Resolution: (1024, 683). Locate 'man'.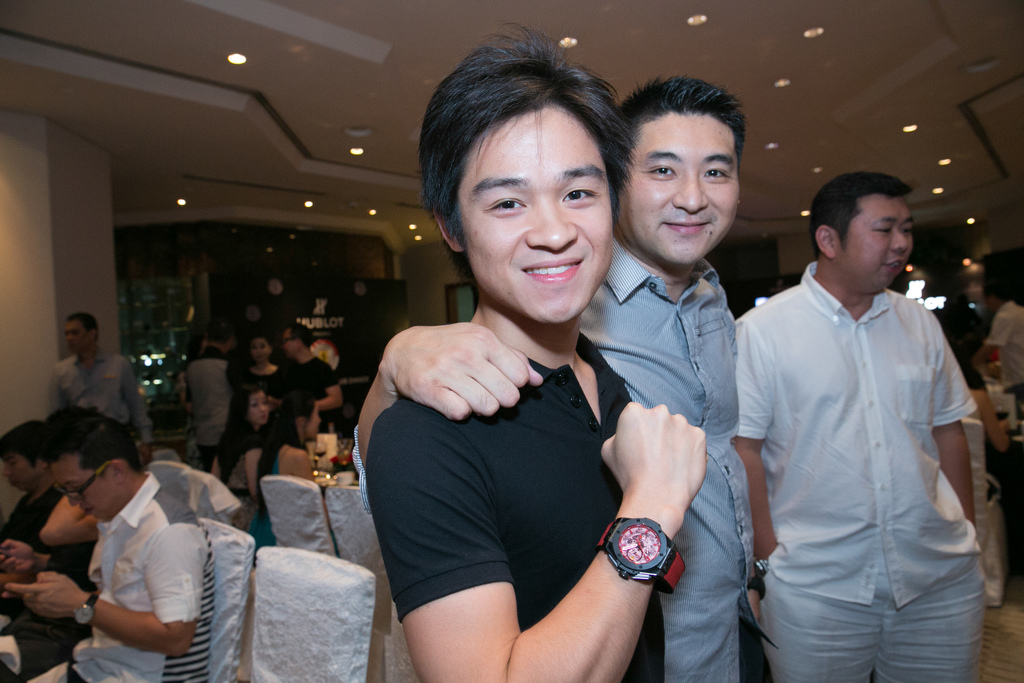
bbox=[44, 314, 173, 463].
